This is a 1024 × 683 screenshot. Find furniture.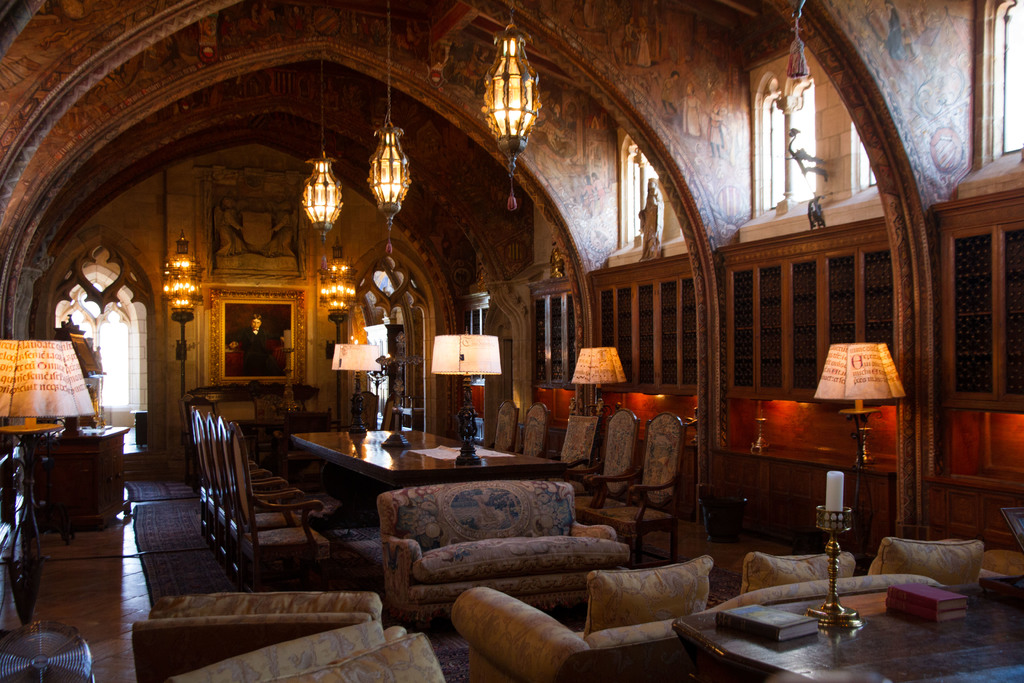
Bounding box: (left=371, top=477, right=636, bottom=632).
